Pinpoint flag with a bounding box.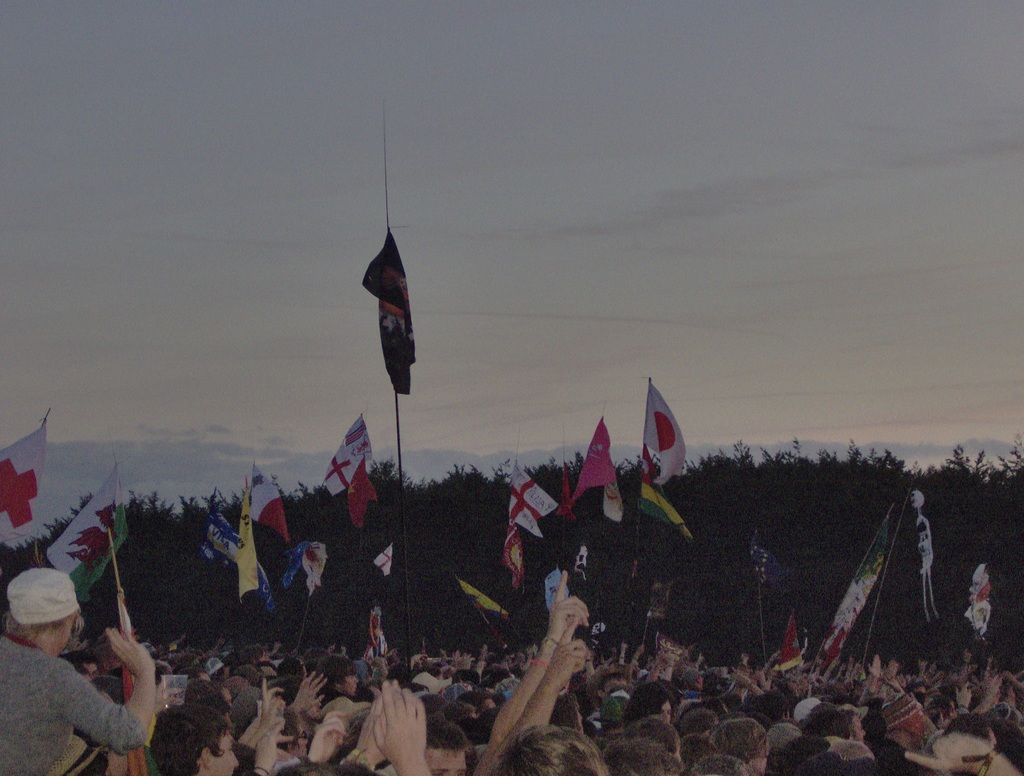
l=510, t=456, r=562, b=531.
